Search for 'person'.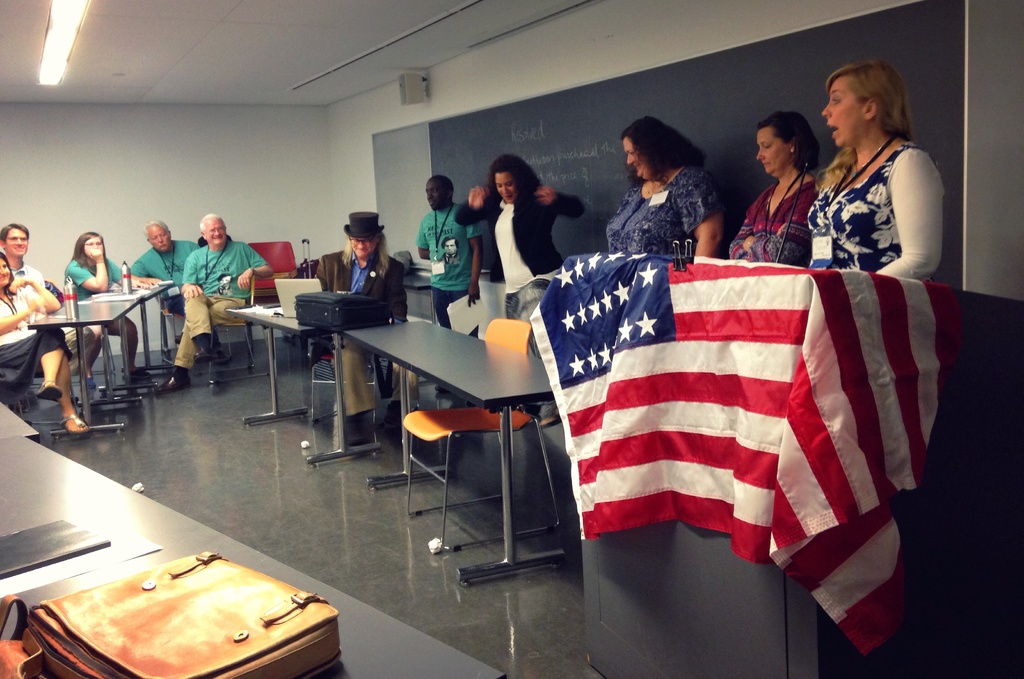
Found at {"x1": 806, "y1": 61, "x2": 941, "y2": 288}.
